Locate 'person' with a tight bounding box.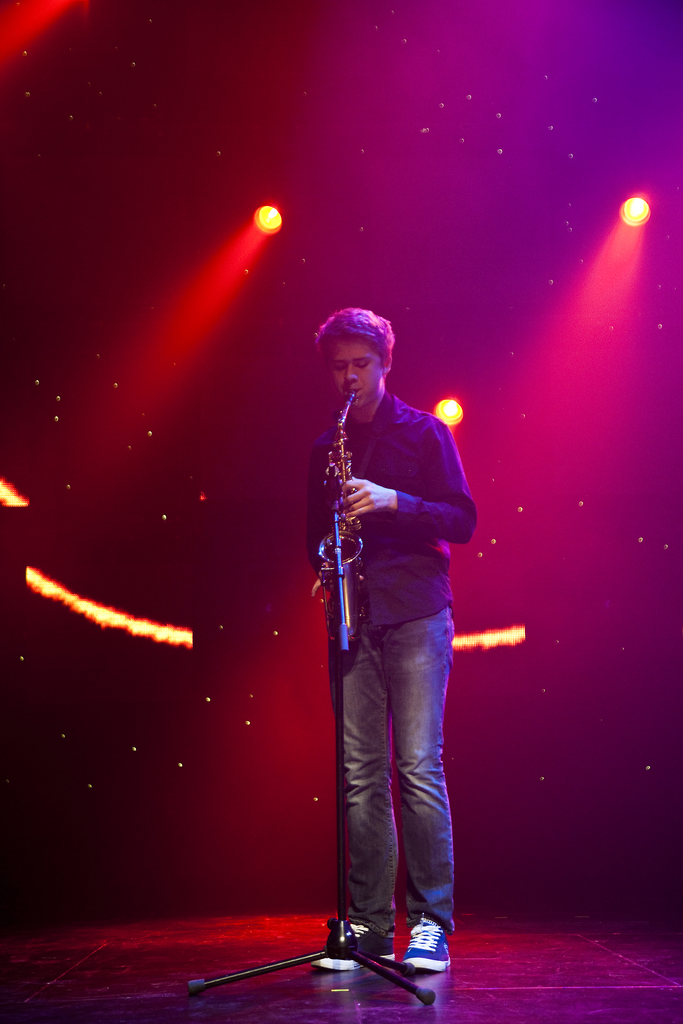
[298, 307, 487, 979].
